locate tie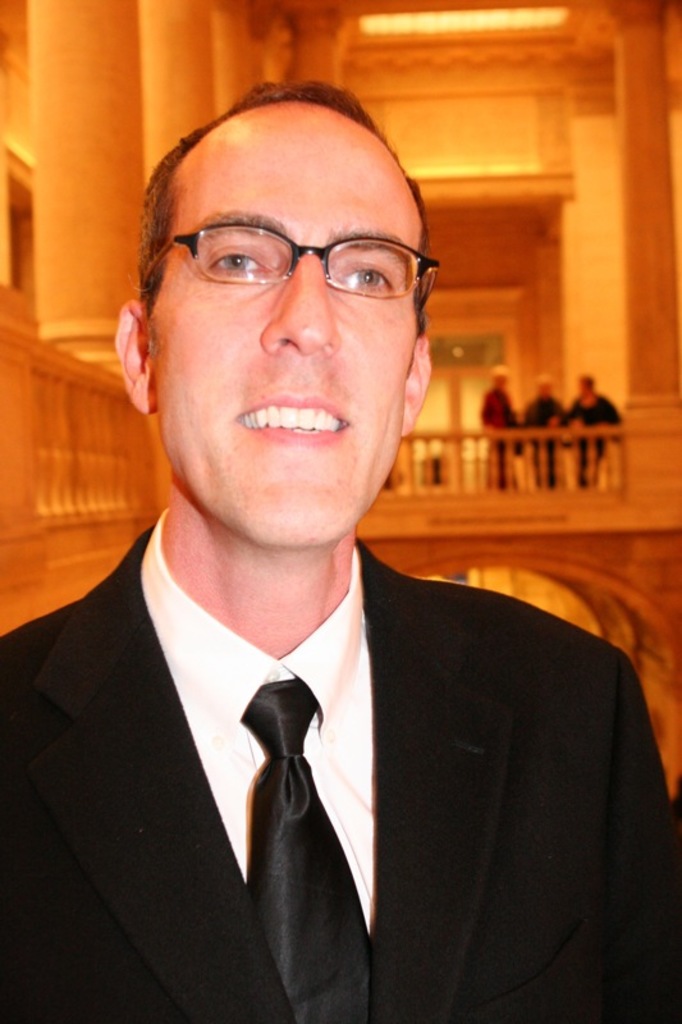
(241,675,374,1023)
